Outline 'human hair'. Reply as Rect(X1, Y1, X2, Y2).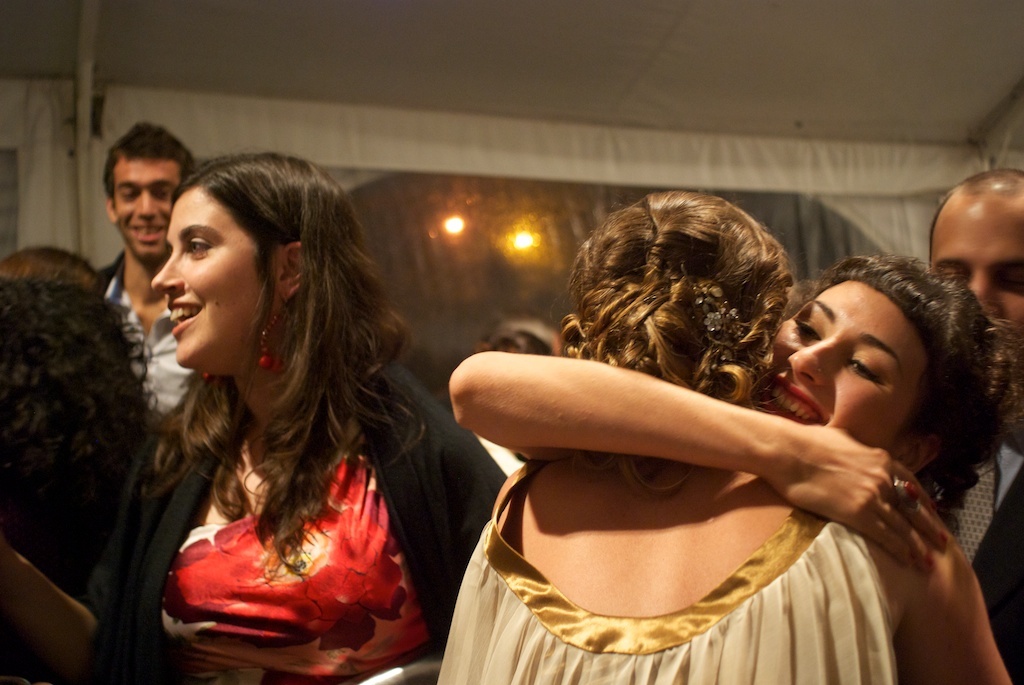
Rect(105, 114, 199, 192).
